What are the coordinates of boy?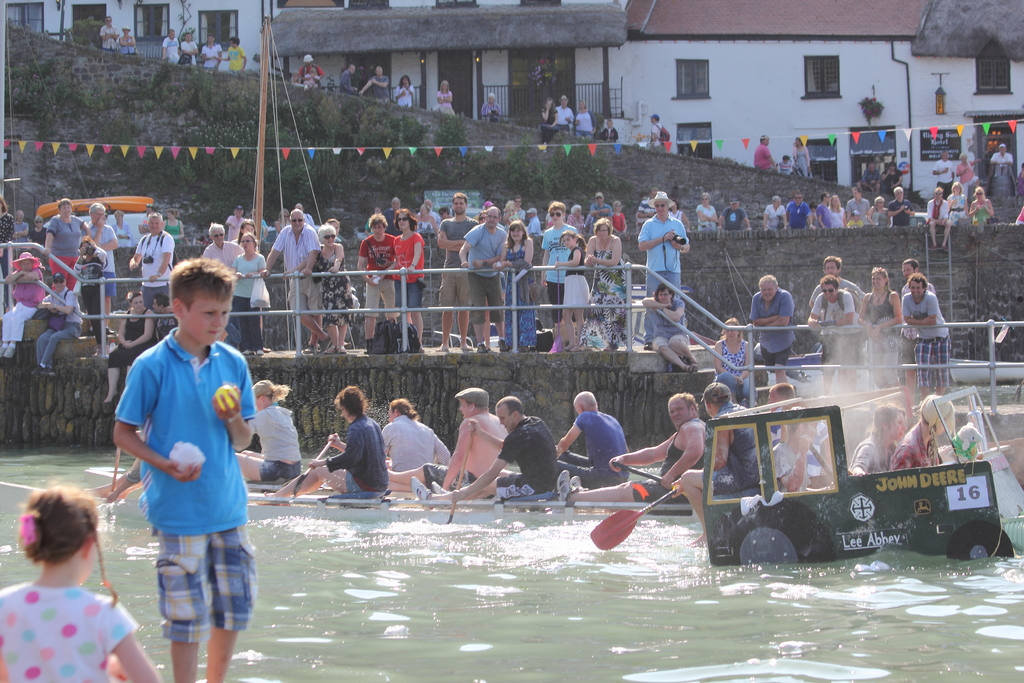
(776,153,793,176).
